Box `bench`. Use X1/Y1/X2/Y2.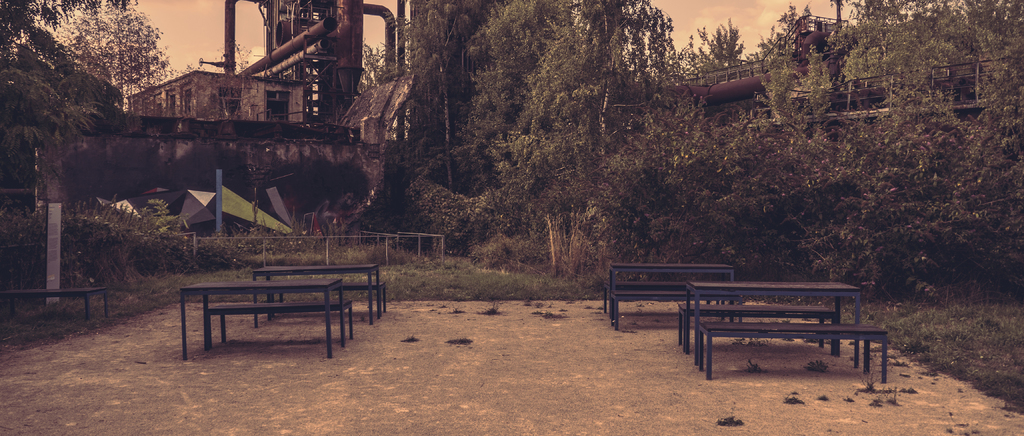
221/258/390/327.
